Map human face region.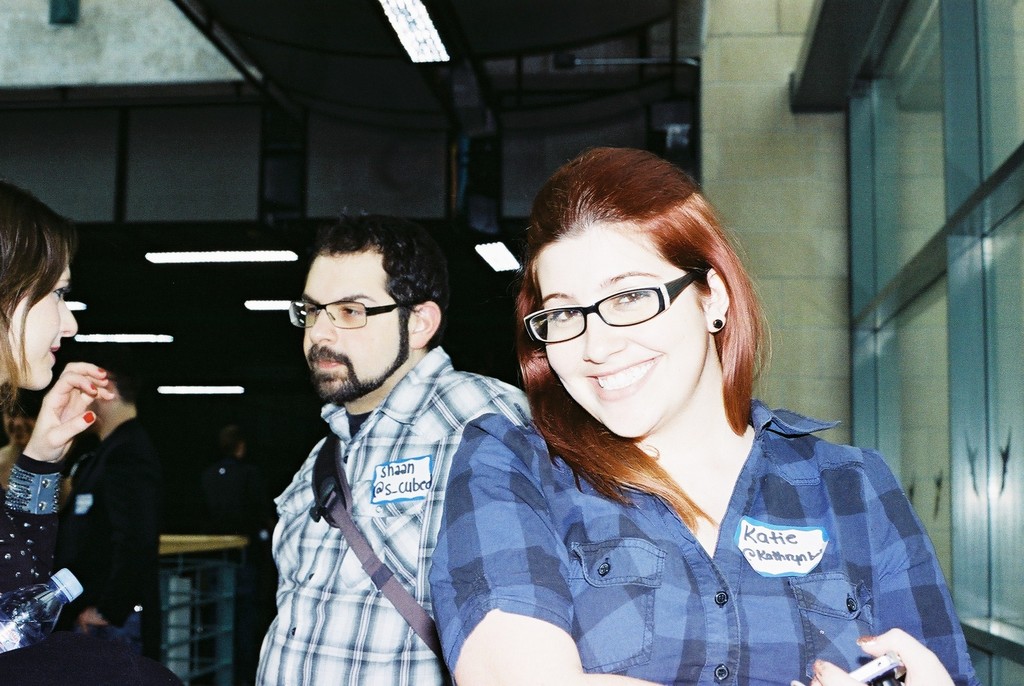
Mapped to (x1=531, y1=224, x2=710, y2=444).
